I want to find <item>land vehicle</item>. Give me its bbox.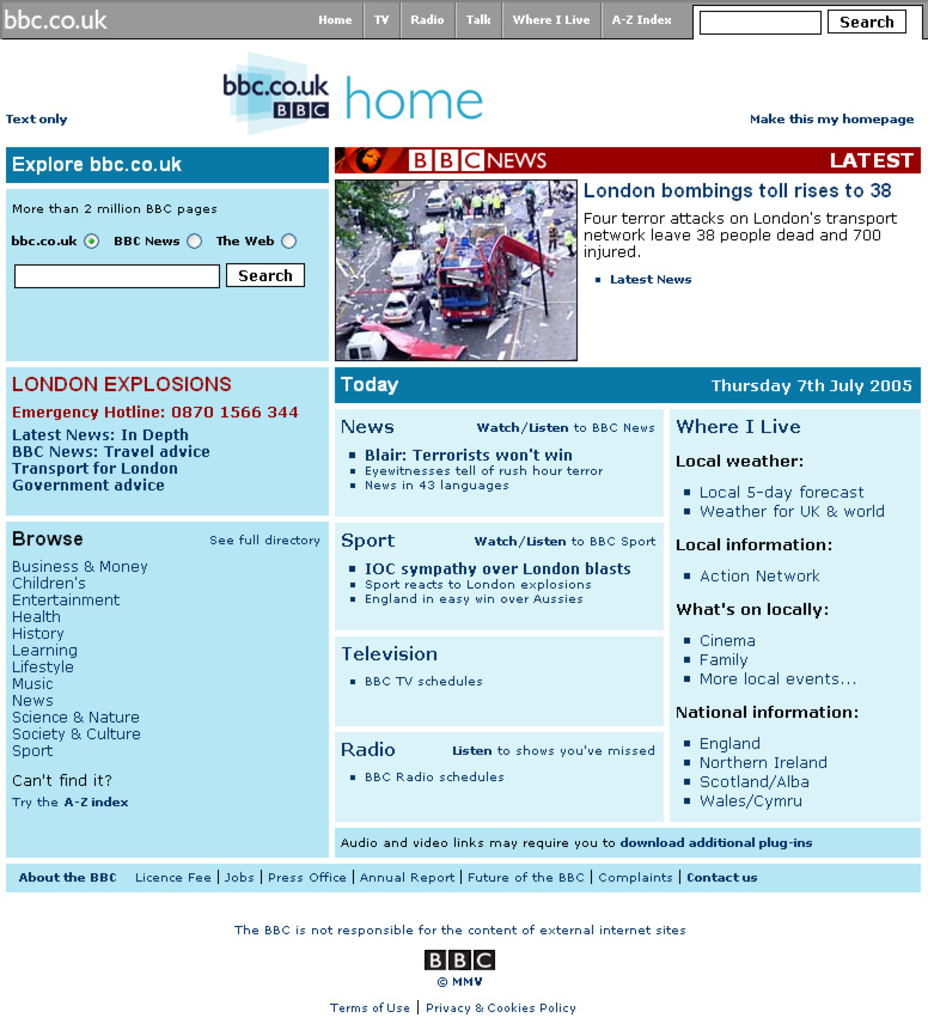
496,178,529,193.
